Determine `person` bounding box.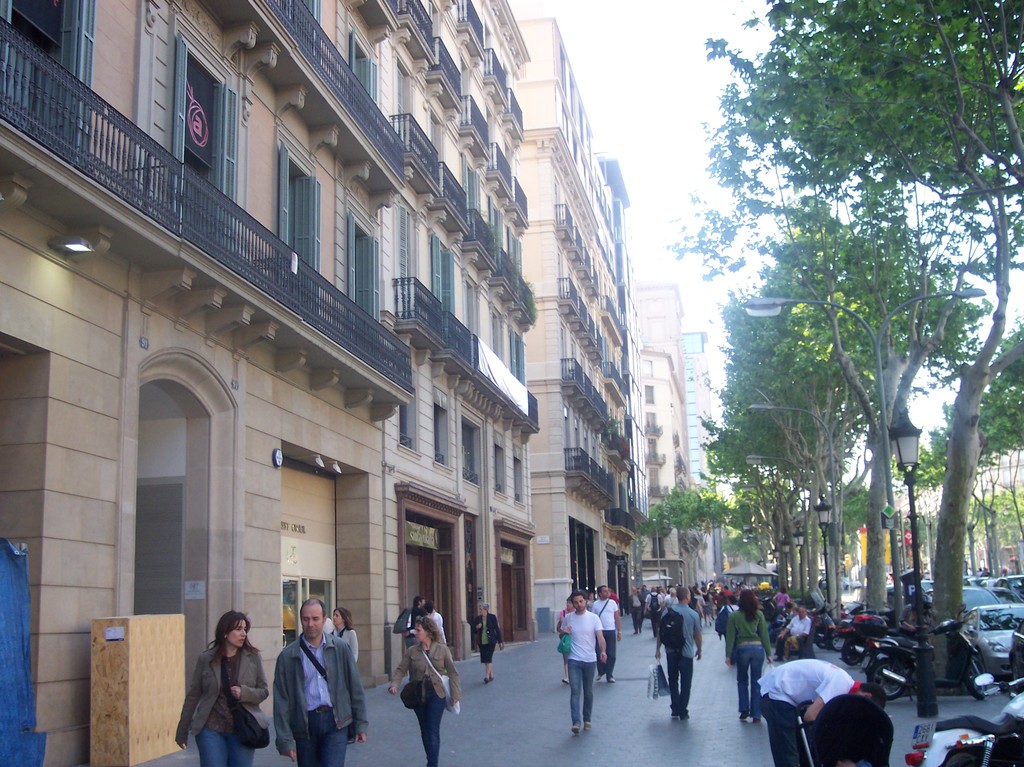
Determined: [330,607,361,745].
